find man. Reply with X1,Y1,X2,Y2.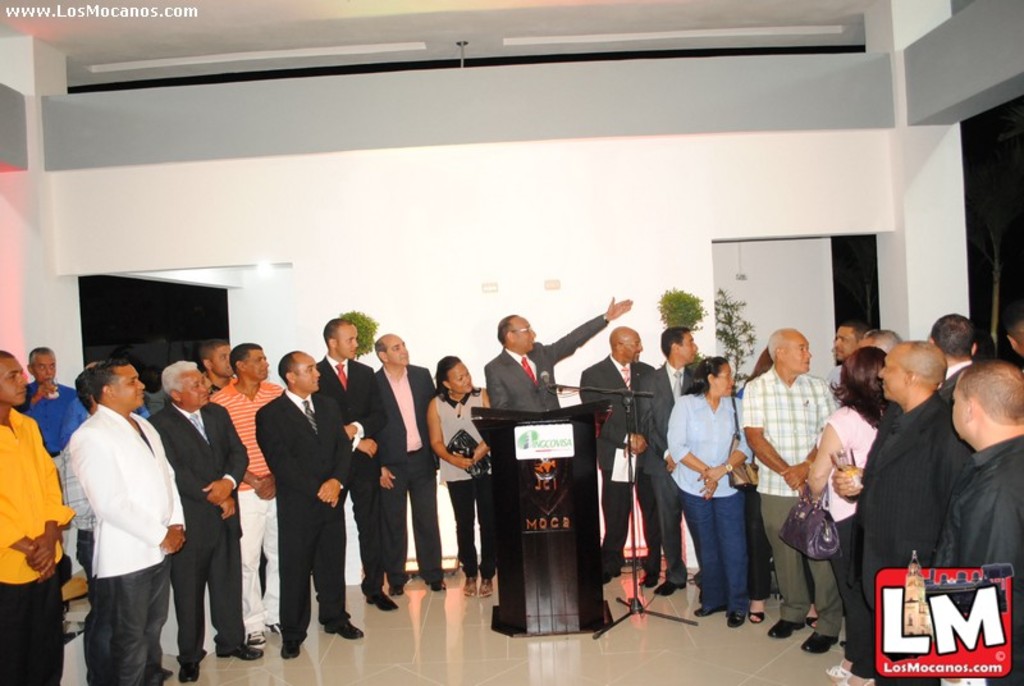
484,289,635,411.
